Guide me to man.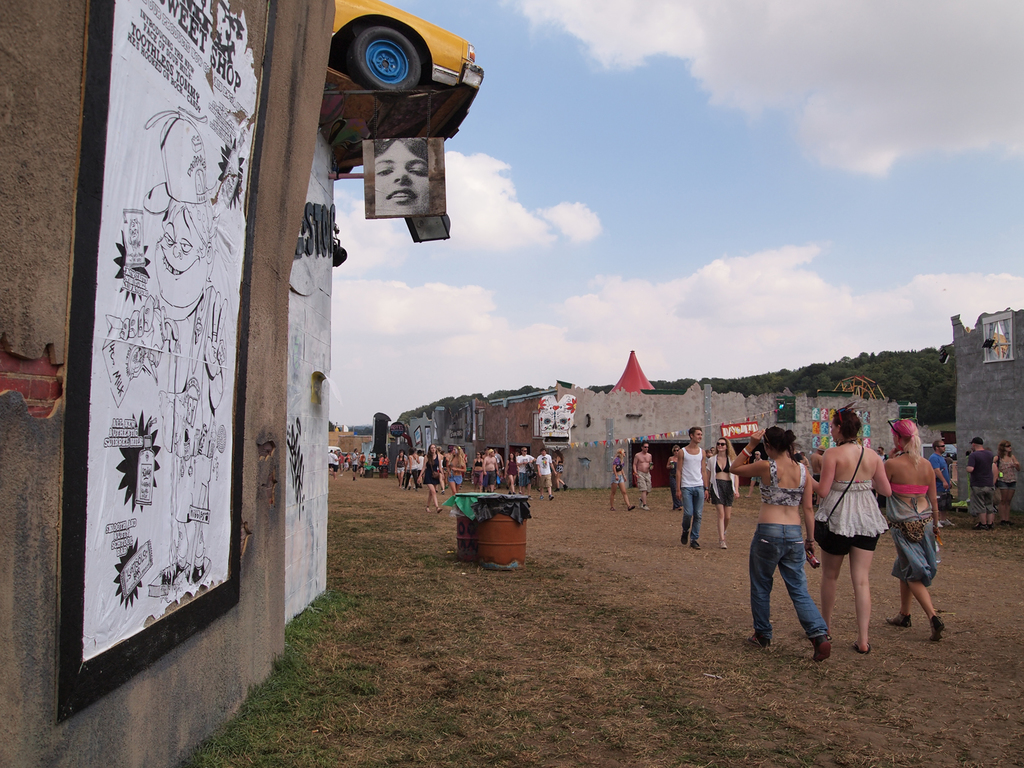
Guidance: [533, 448, 557, 500].
